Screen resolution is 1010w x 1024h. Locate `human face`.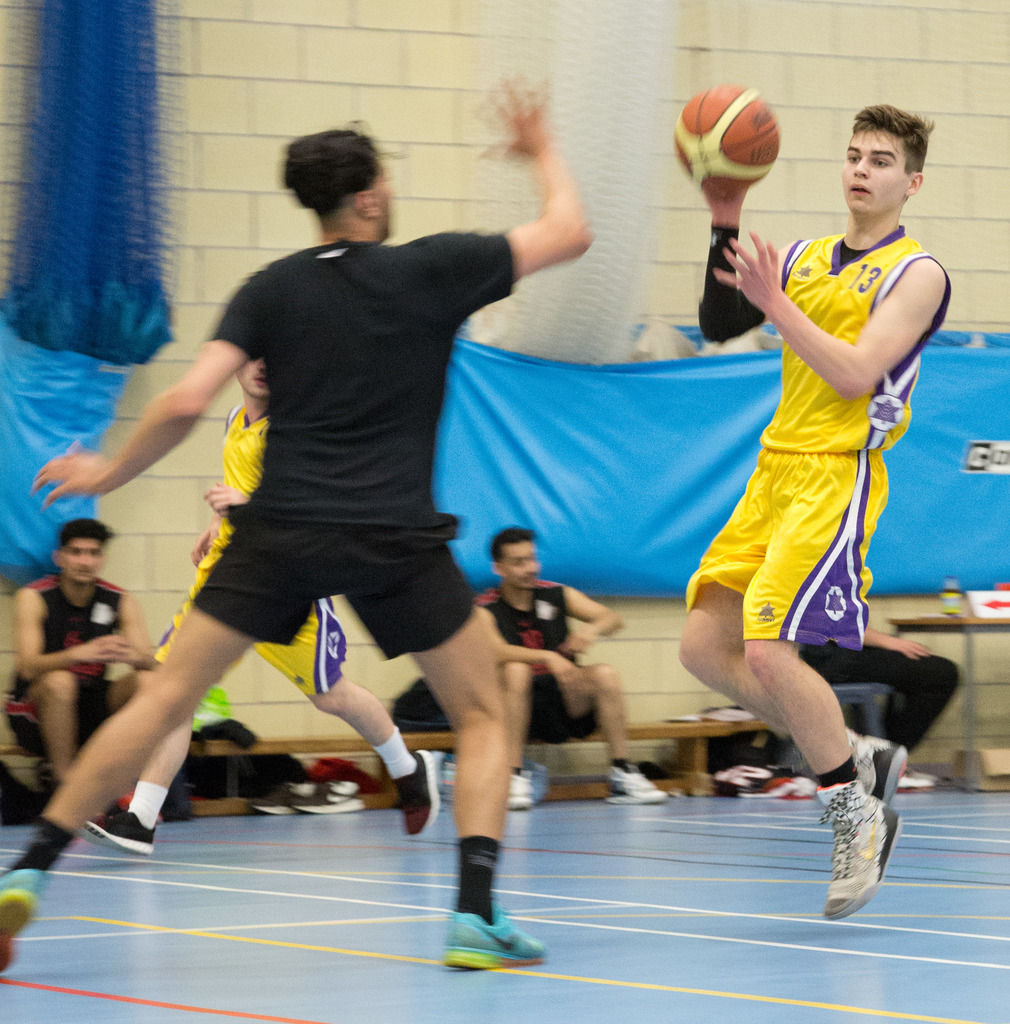
(left=842, top=132, right=901, bottom=214).
